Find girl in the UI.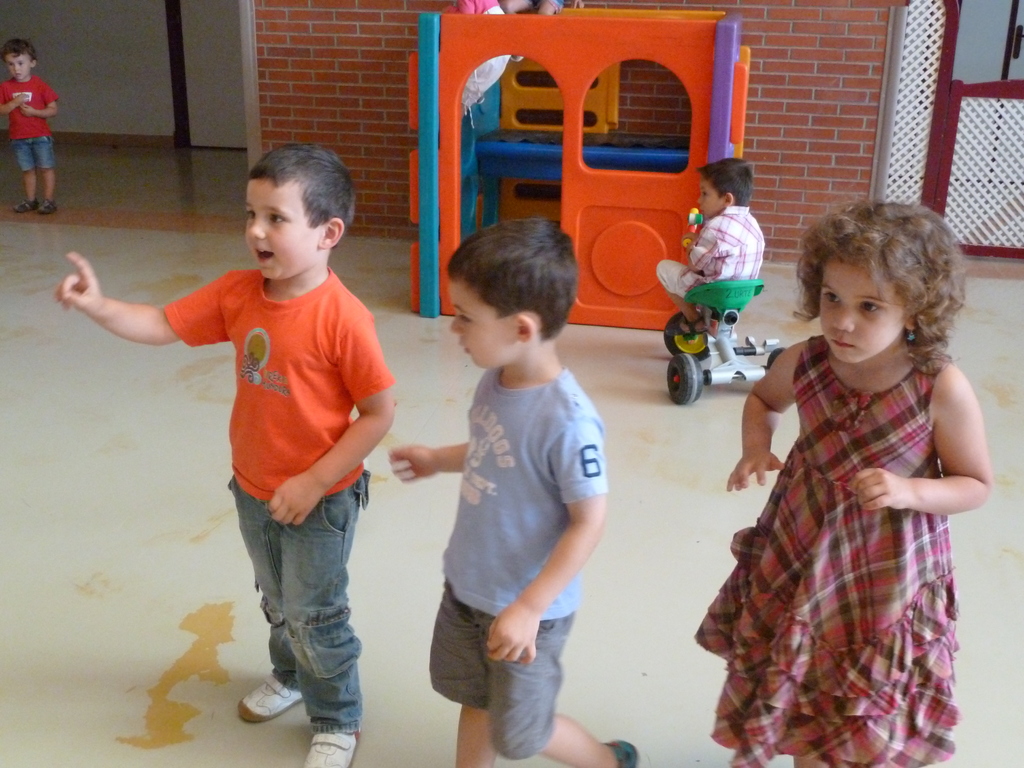
UI element at l=691, t=187, r=996, b=767.
